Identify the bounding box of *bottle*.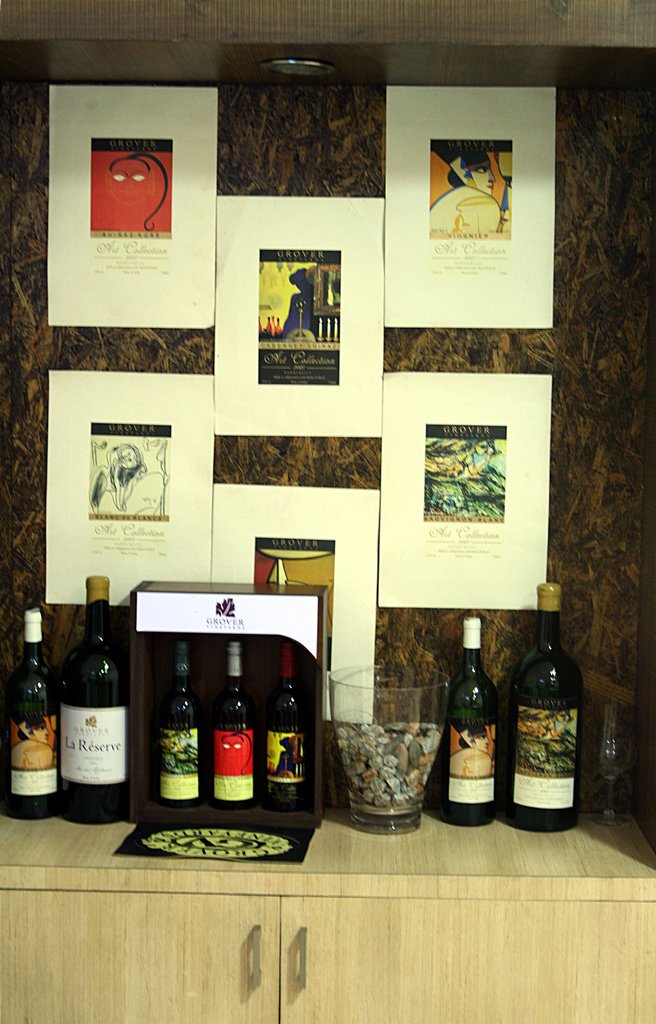
box(168, 626, 209, 824).
